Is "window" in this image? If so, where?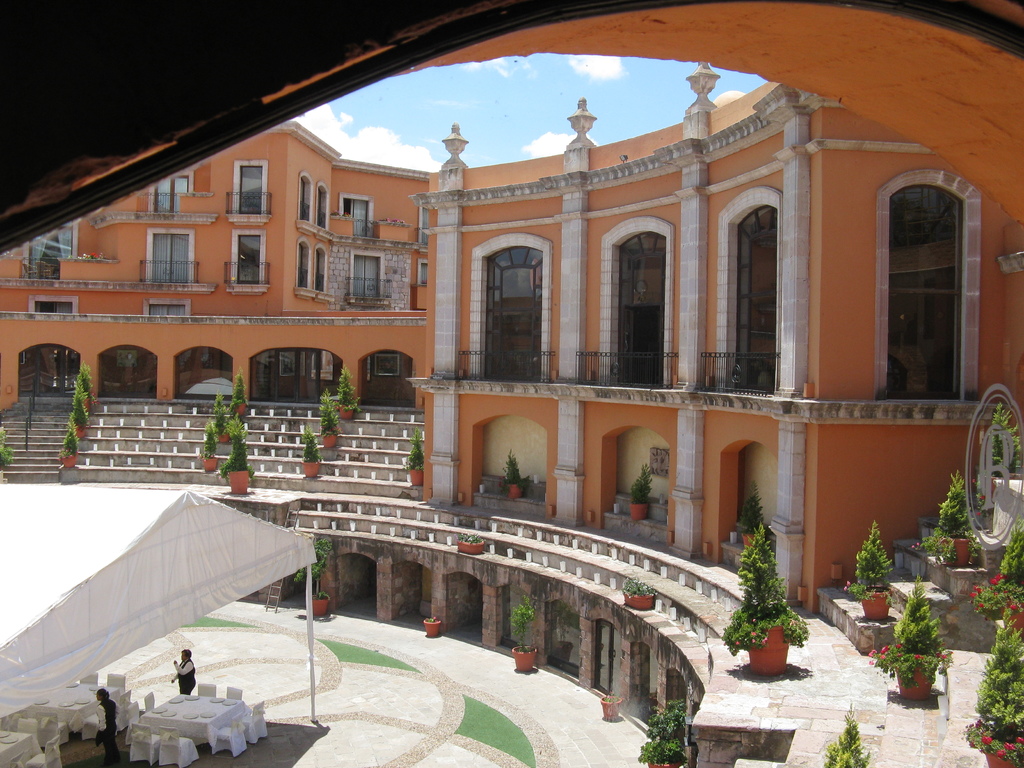
Yes, at <bbox>314, 245, 331, 290</bbox>.
